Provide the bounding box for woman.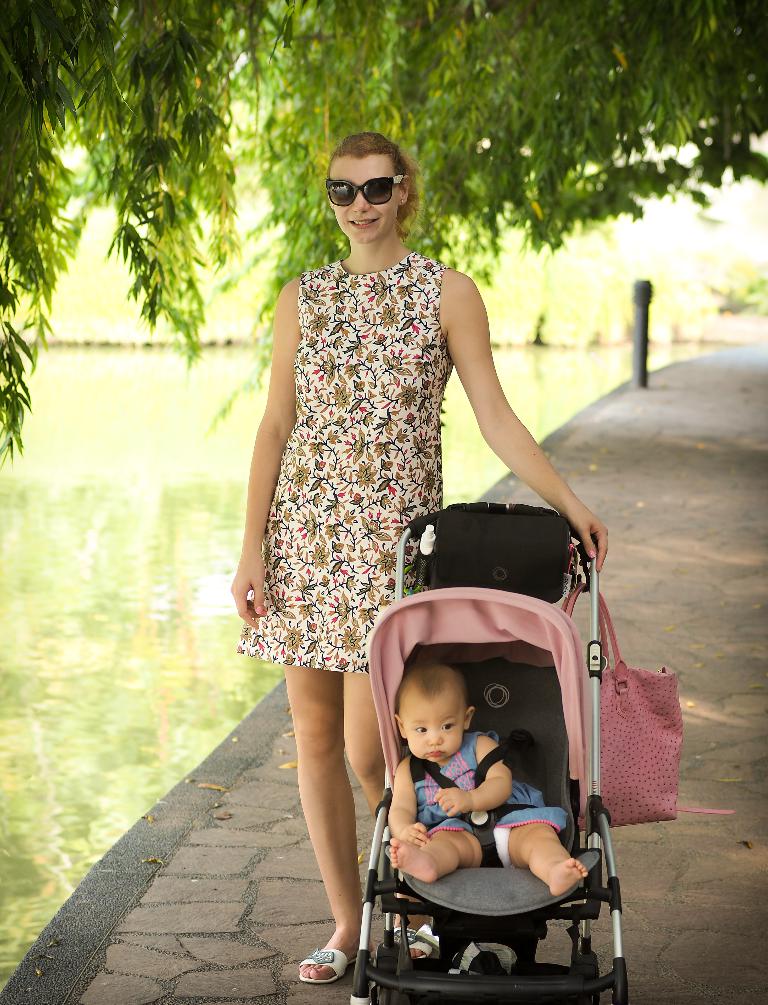
(x1=246, y1=134, x2=534, y2=893).
